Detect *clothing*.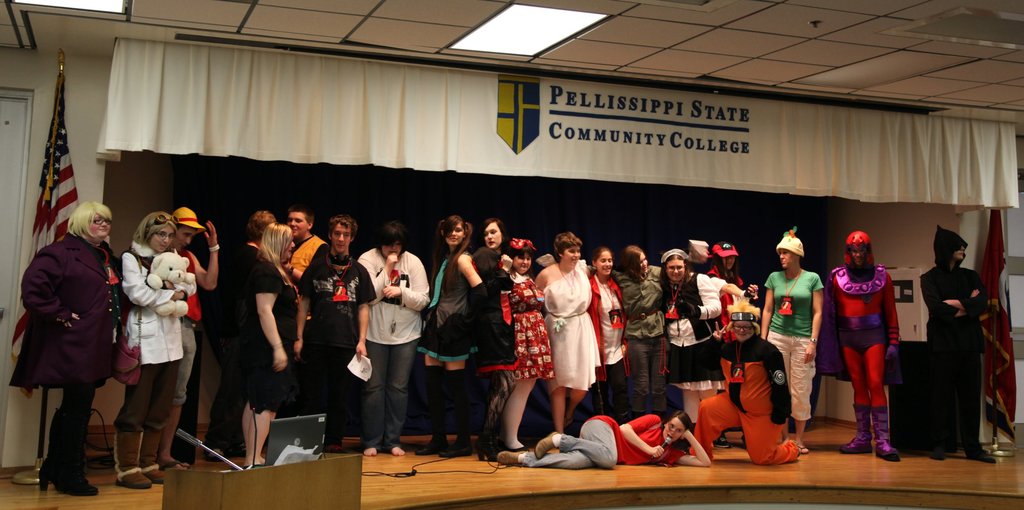
Detected at {"x1": 223, "y1": 236, "x2": 267, "y2": 395}.
